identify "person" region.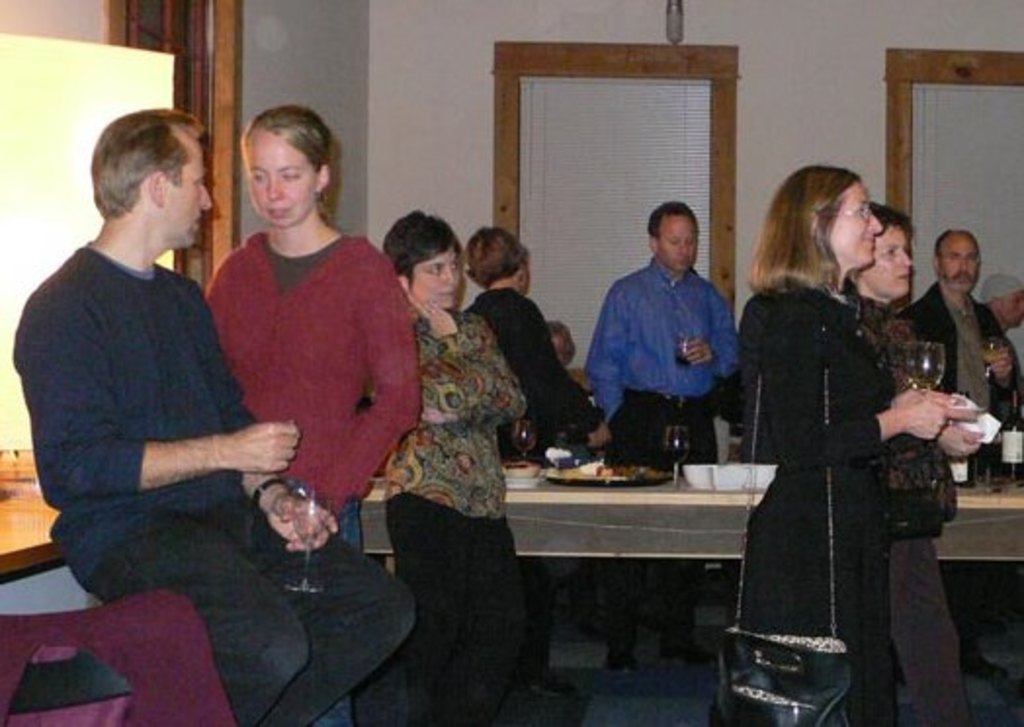
Region: BBox(889, 229, 1022, 477).
